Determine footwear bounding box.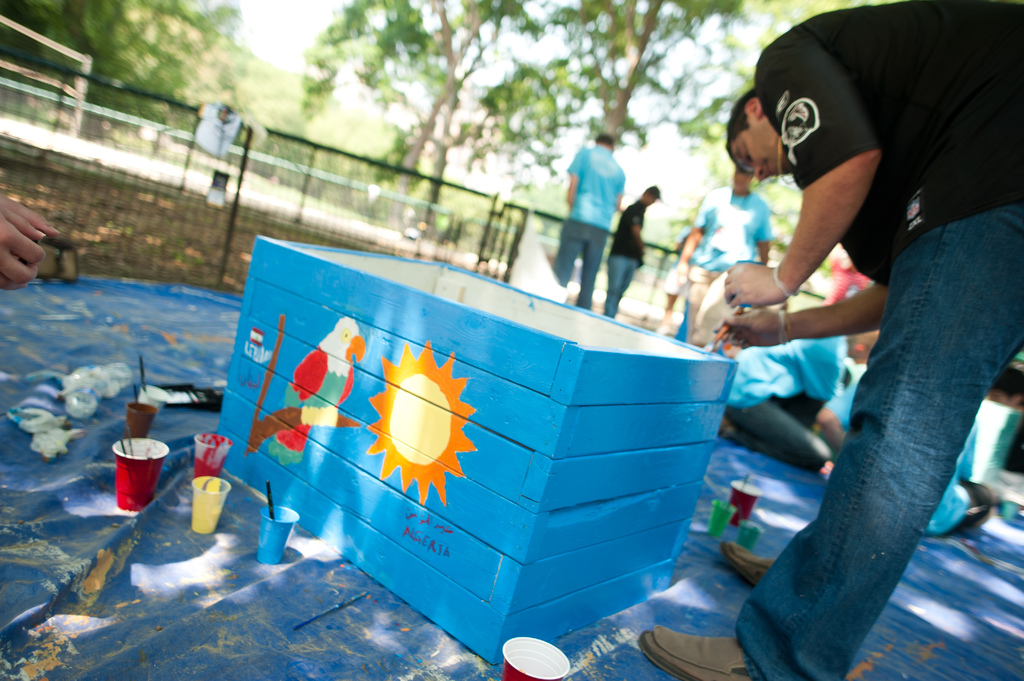
Determined: x1=638 y1=623 x2=746 y2=680.
